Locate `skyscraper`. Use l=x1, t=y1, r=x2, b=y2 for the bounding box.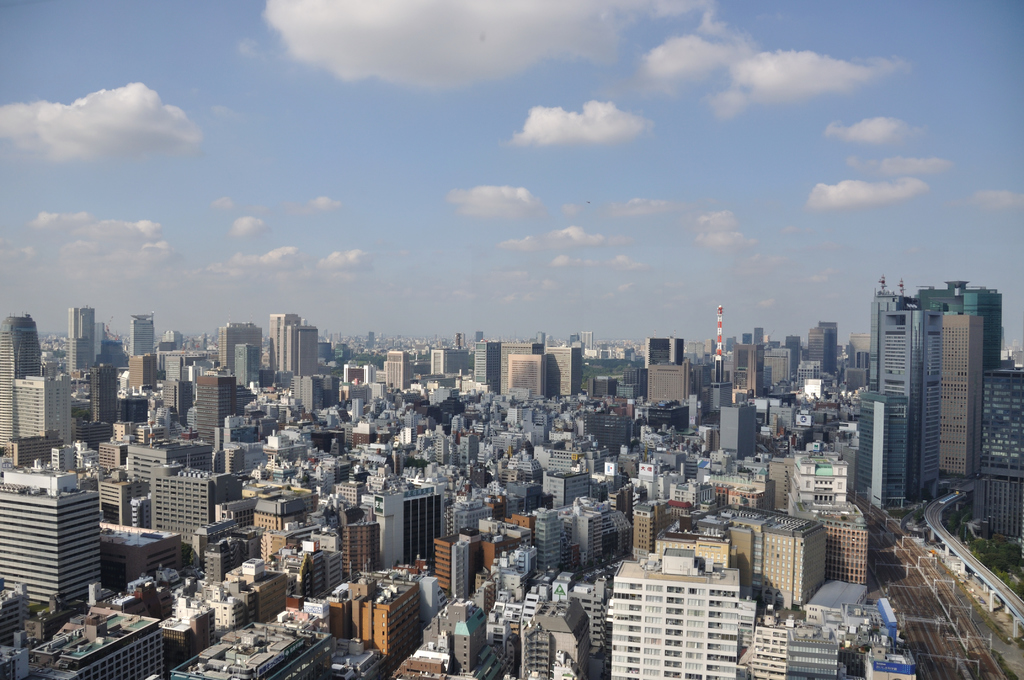
l=0, t=462, r=111, b=608.
